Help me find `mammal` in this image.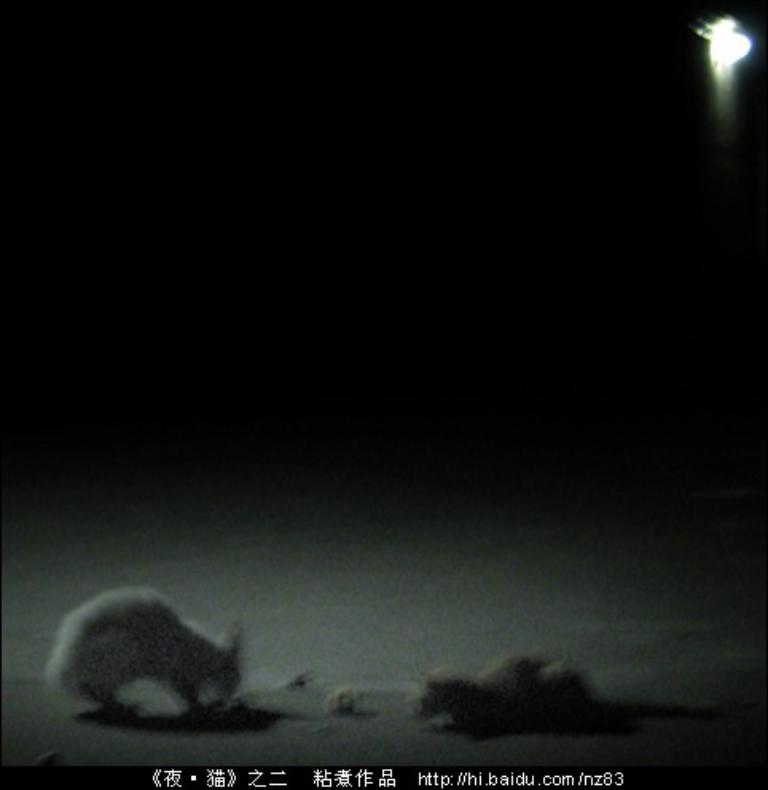
Found it: (400, 661, 636, 749).
